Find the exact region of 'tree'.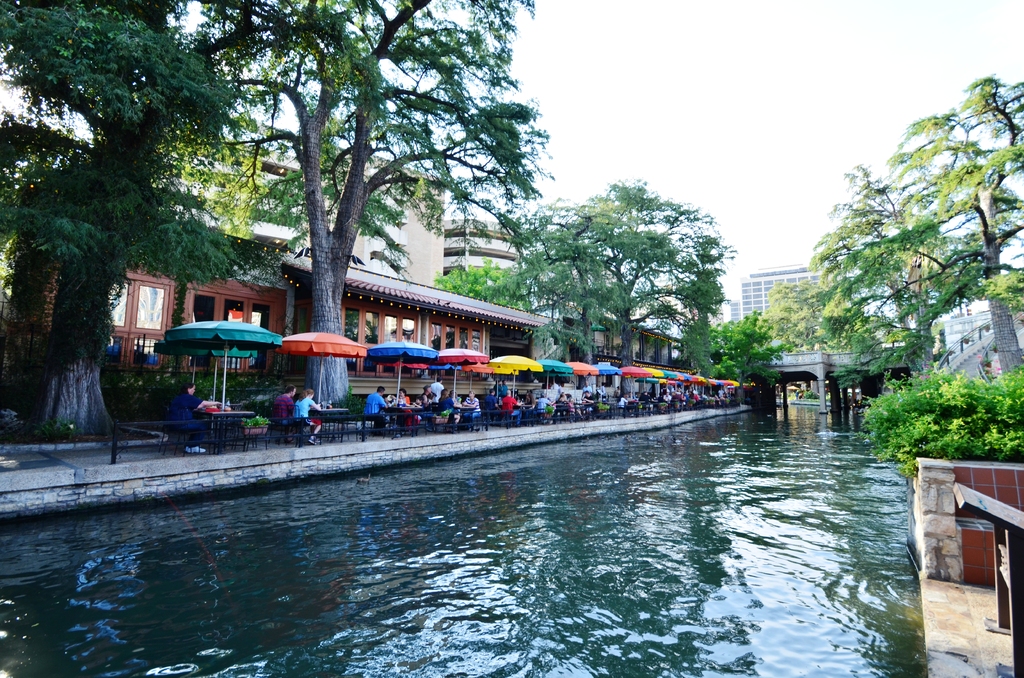
Exact region: 0/0/262/436.
